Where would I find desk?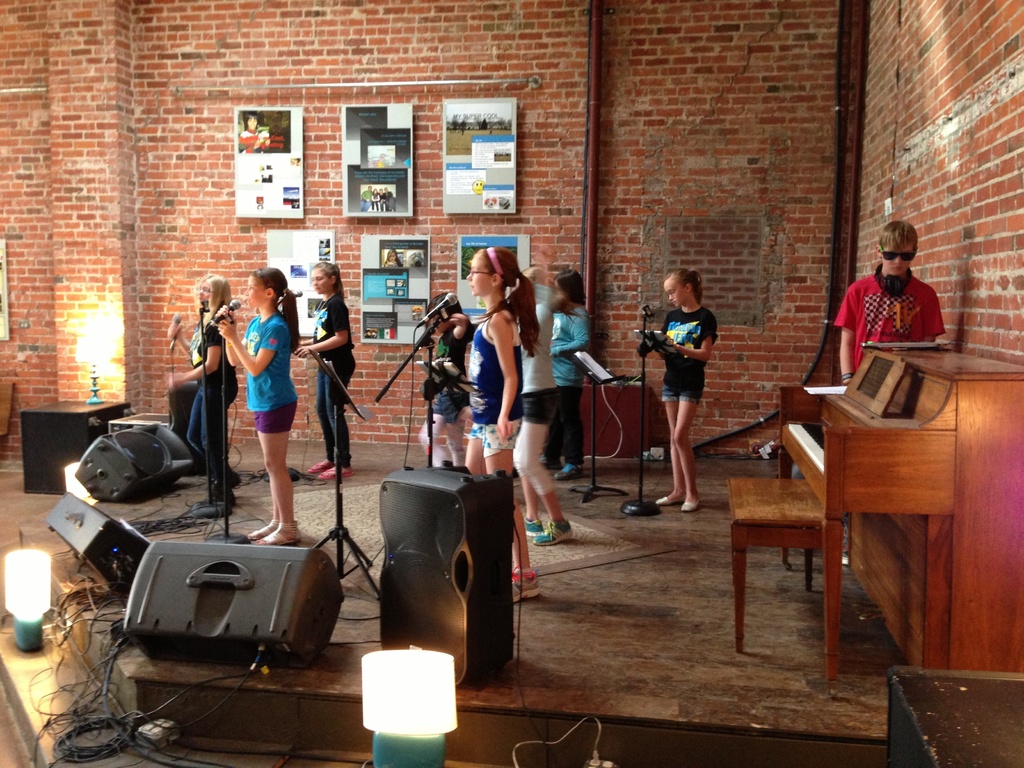
At 772, 342, 1023, 698.
